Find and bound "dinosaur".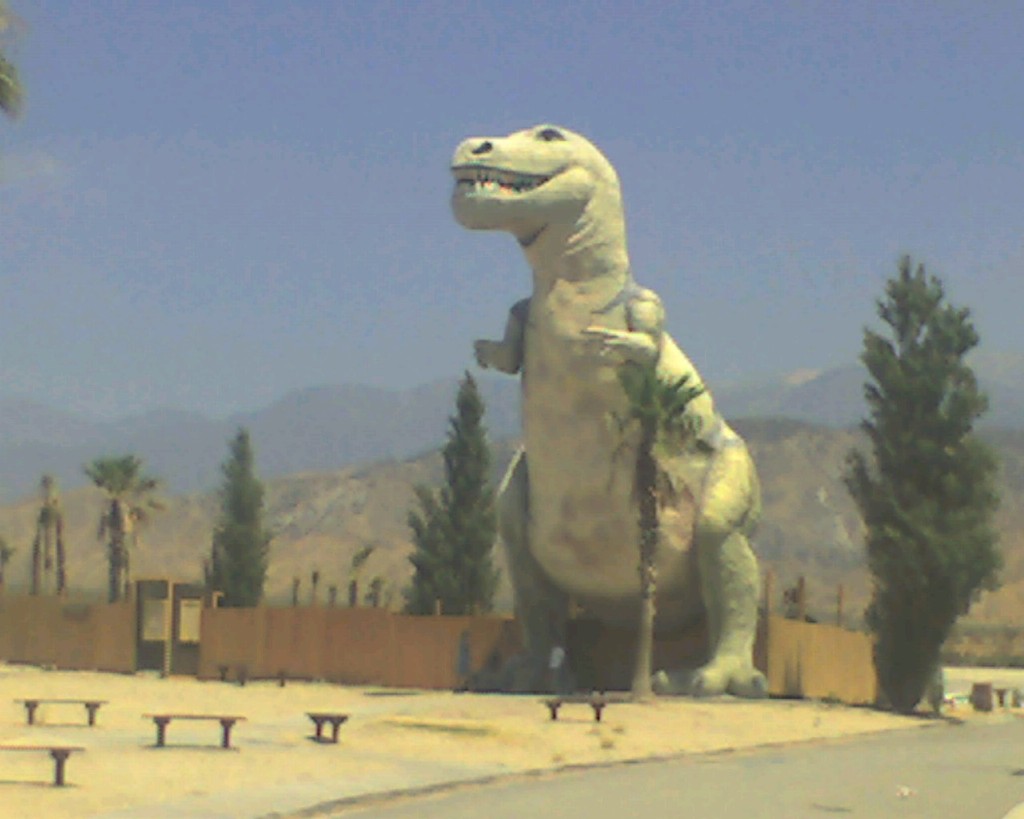
Bound: 448 121 772 698.
